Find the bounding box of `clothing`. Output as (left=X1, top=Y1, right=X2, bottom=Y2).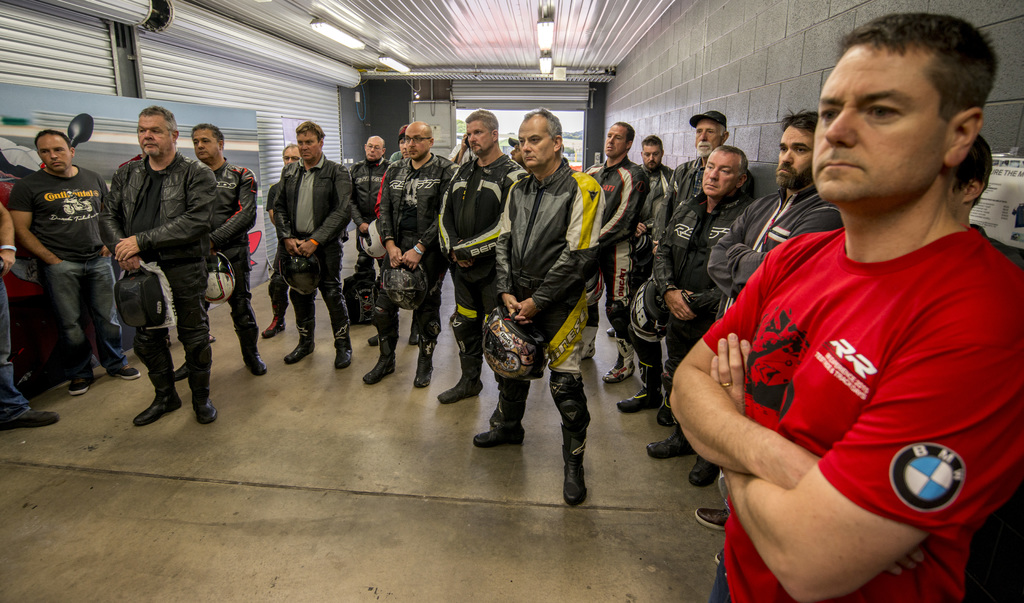
(left=210, top=158, right=260, bottom=327).
